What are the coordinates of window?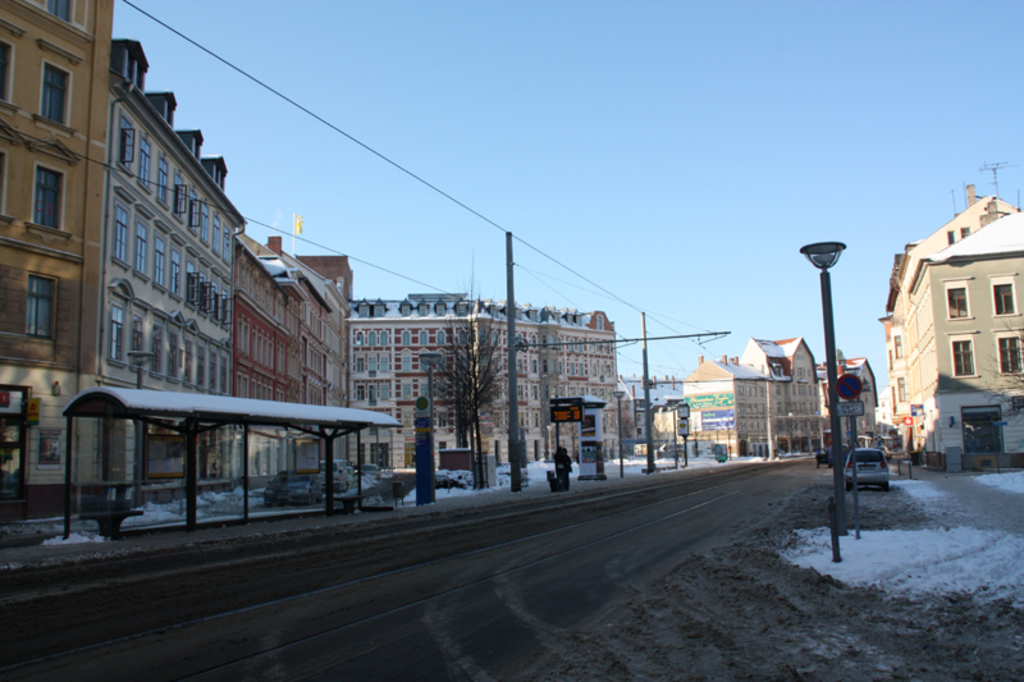
select_region(0, 147, 13, 219).
